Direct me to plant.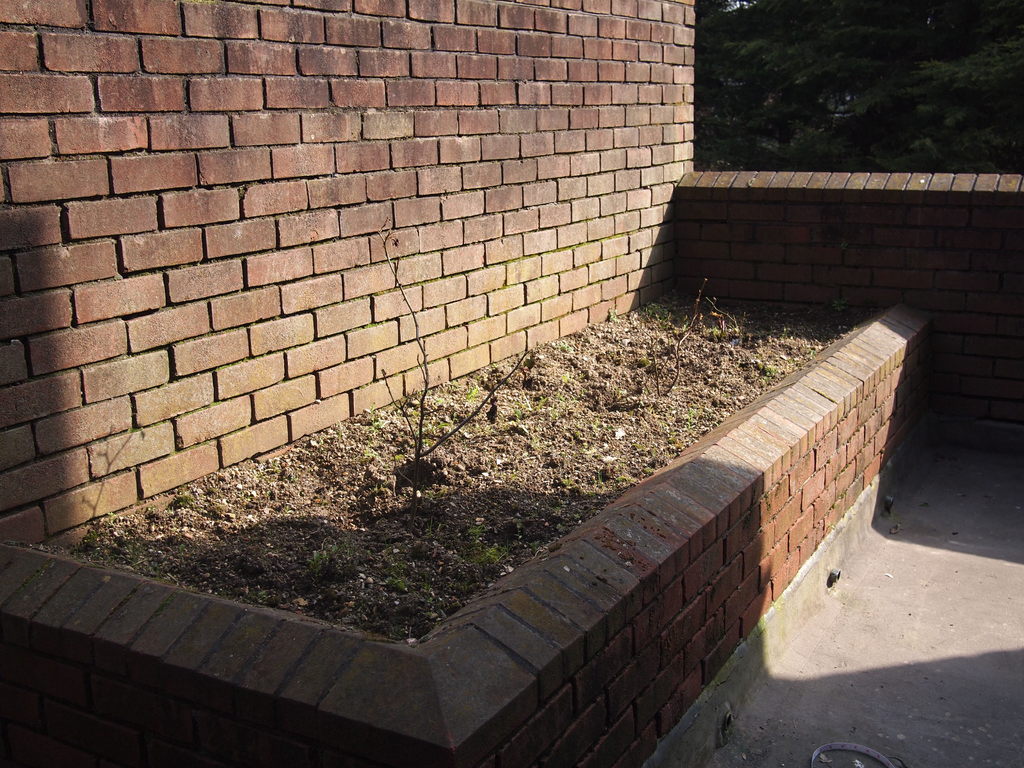
Direction: left=353, top=438, right=392, bottom=463.
